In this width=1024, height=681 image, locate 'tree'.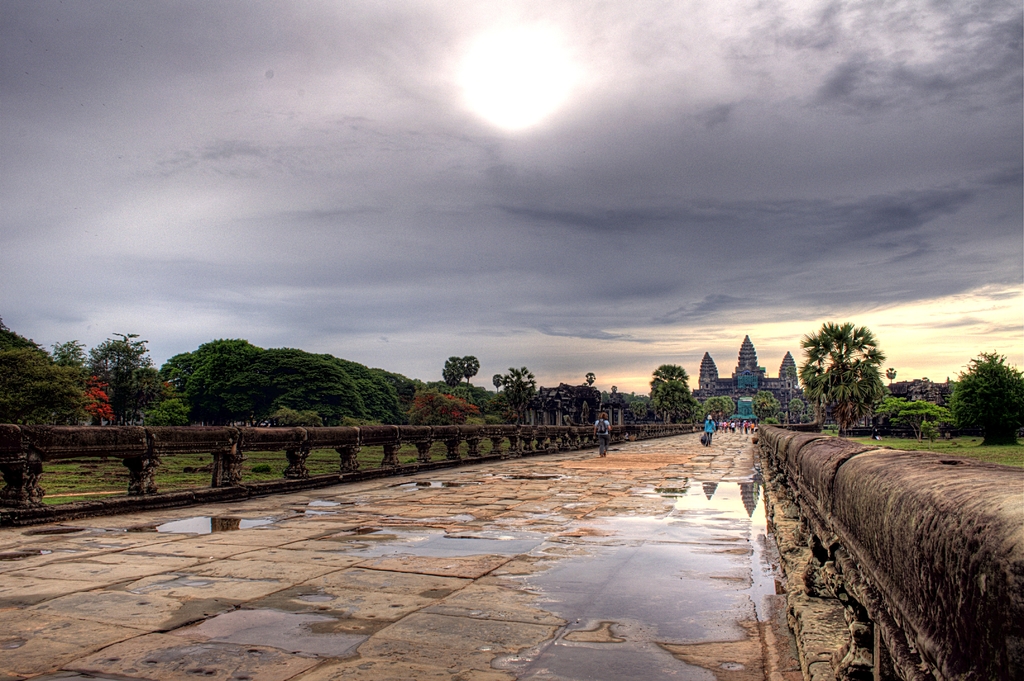
Bounding box: [879, 398, 950, 441].
